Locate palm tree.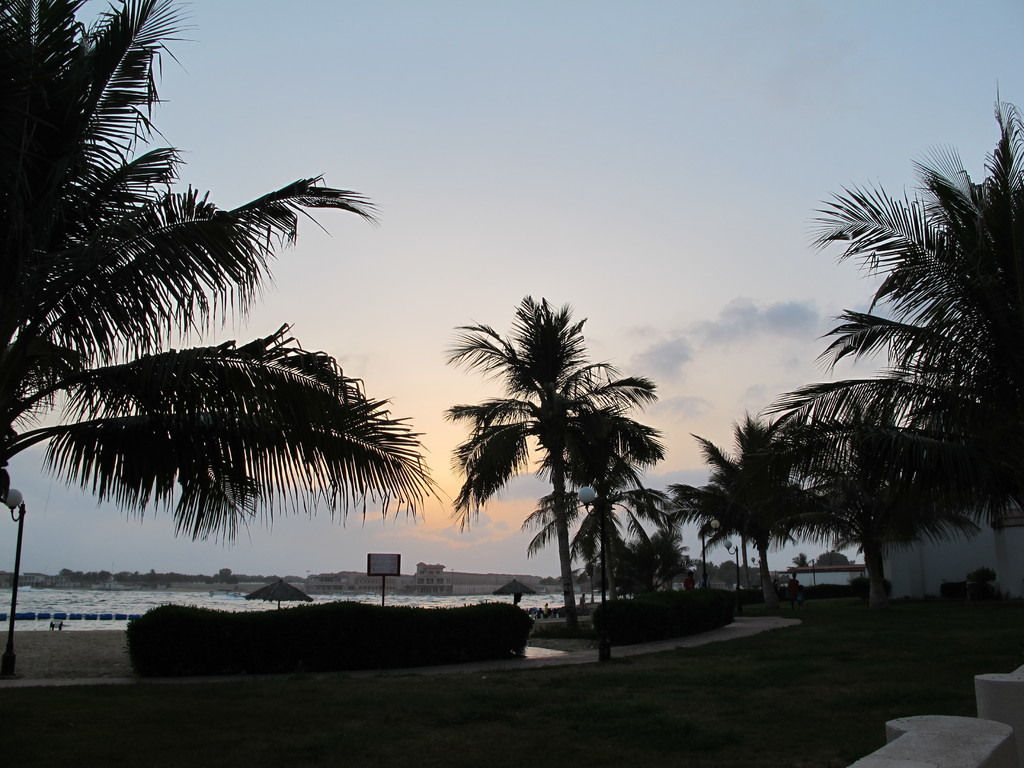
Bounding box: l=0, t=0, r=435, b=587.
